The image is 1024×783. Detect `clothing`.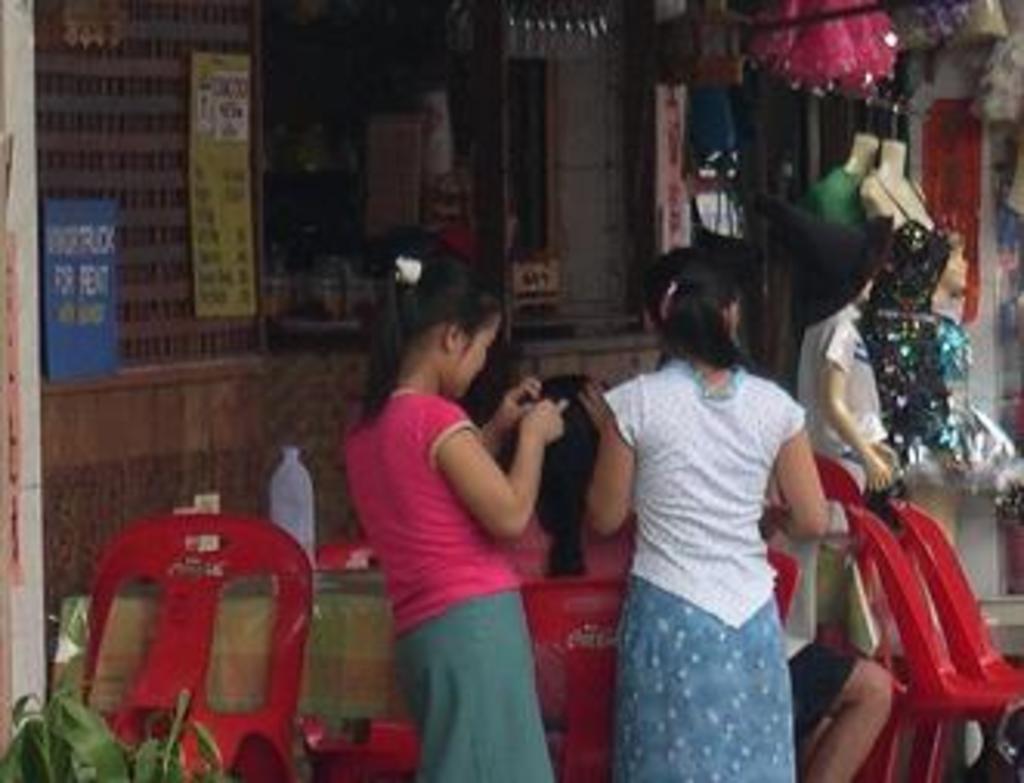
Detection: <bbox>606, 576, 789, 780</bbox>.
